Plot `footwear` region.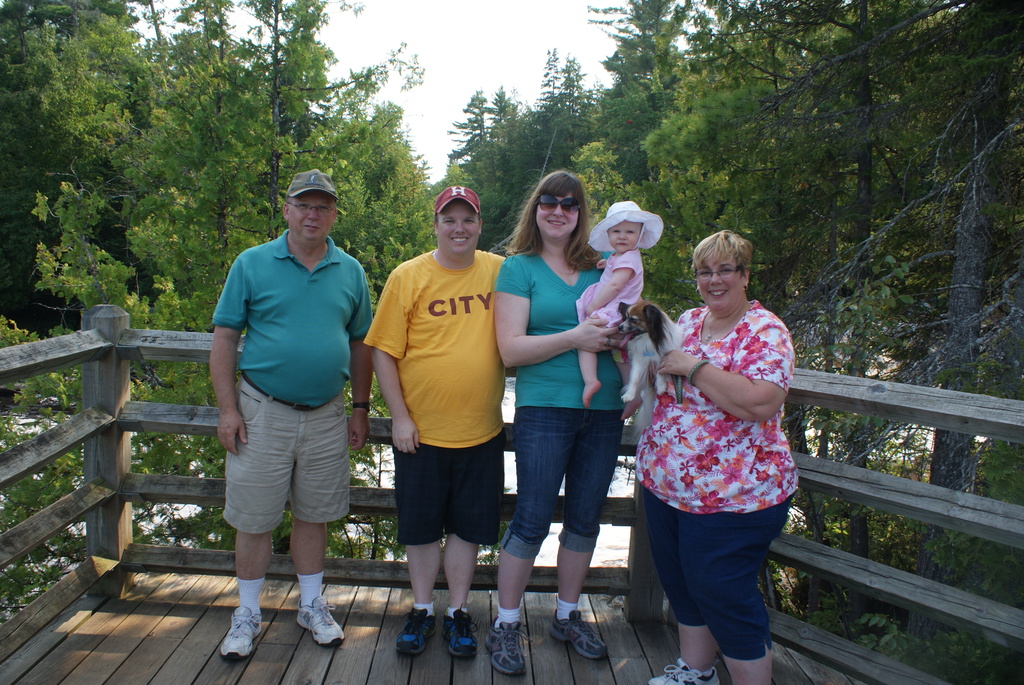
Plotted at (left=206, top=592, right=268, bottom=666).
